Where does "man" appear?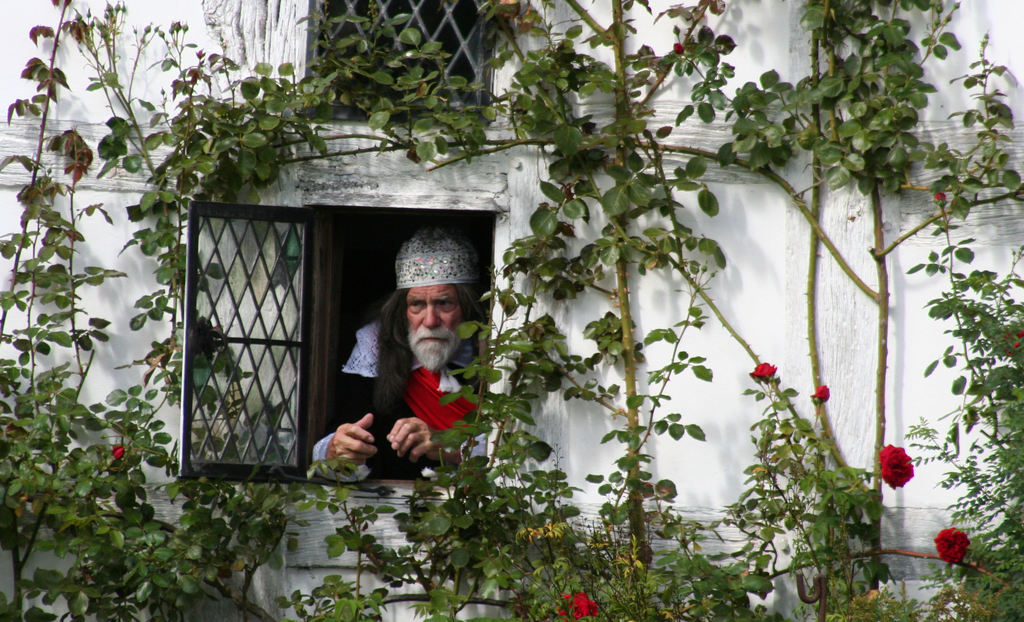
Appears at 310/220/496/484.
